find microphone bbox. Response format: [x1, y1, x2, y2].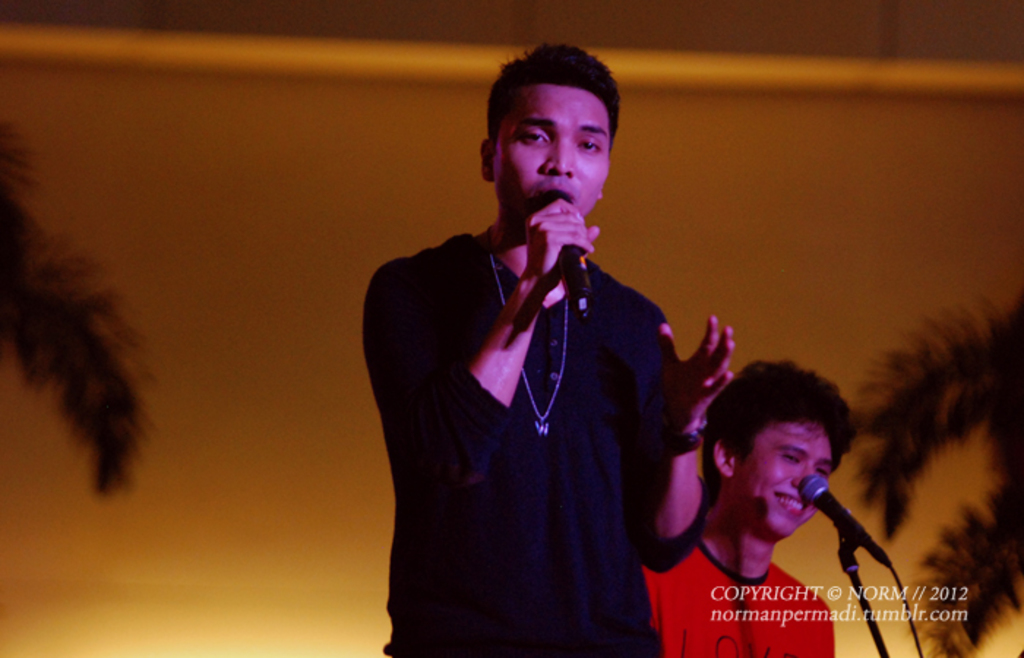
[540, 199, 592, 323].
